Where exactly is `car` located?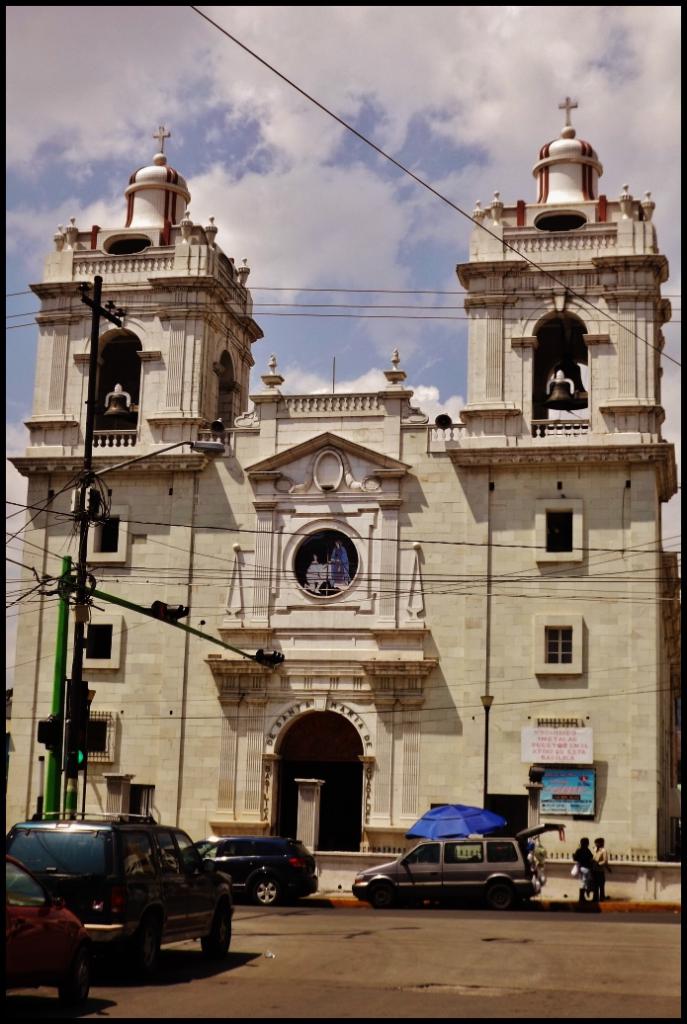
Its bounding box is select_region(0, 850, 91, 1006).
